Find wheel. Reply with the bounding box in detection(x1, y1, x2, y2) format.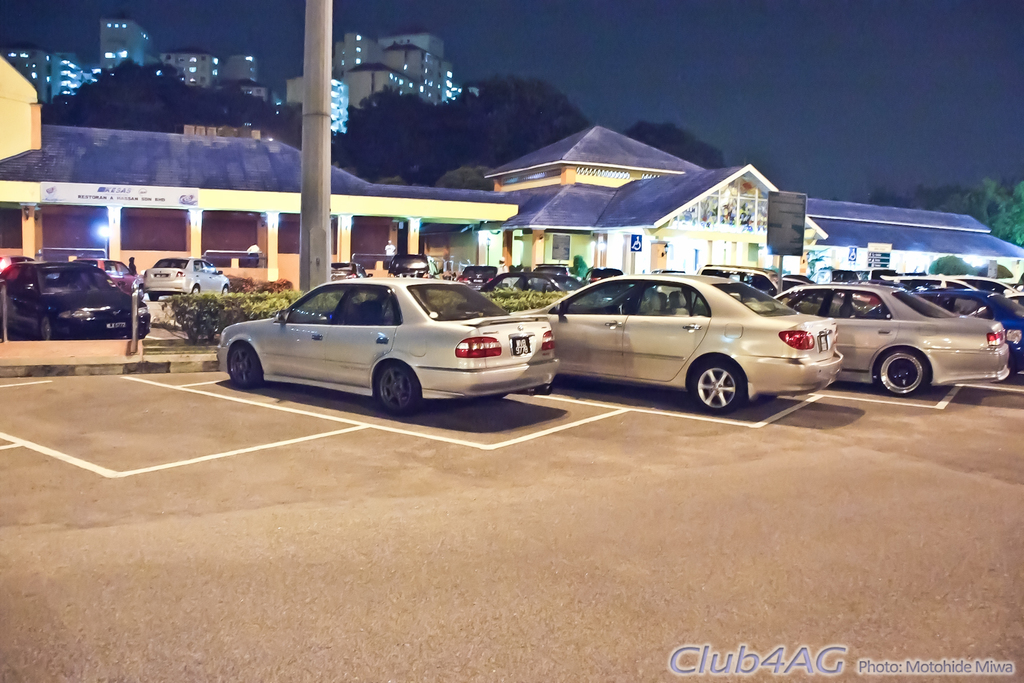
detection(692, 355, 765, 413).
